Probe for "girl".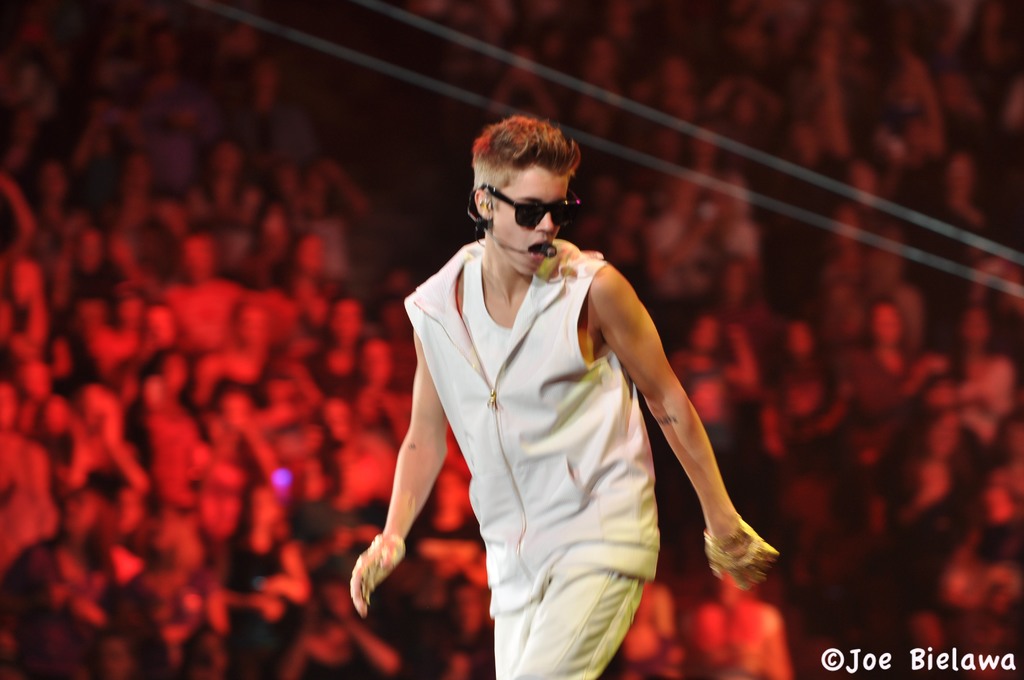
Probe result: box(213, 479, 307, 679).
